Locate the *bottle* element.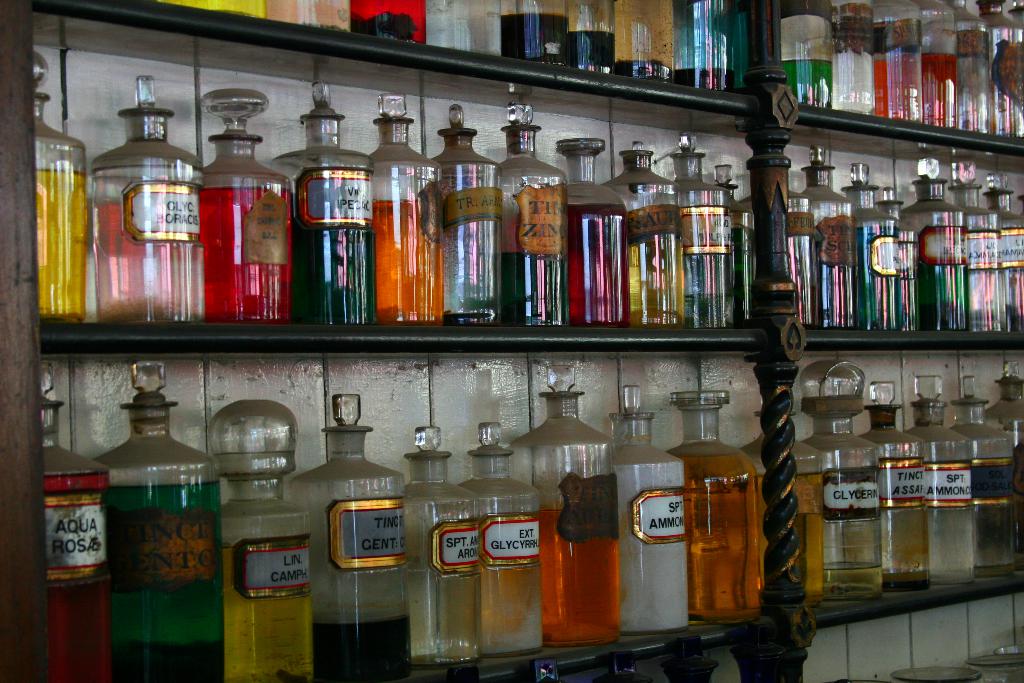
Element bbox: (left=946, top=0, right=991, bottom=133).
